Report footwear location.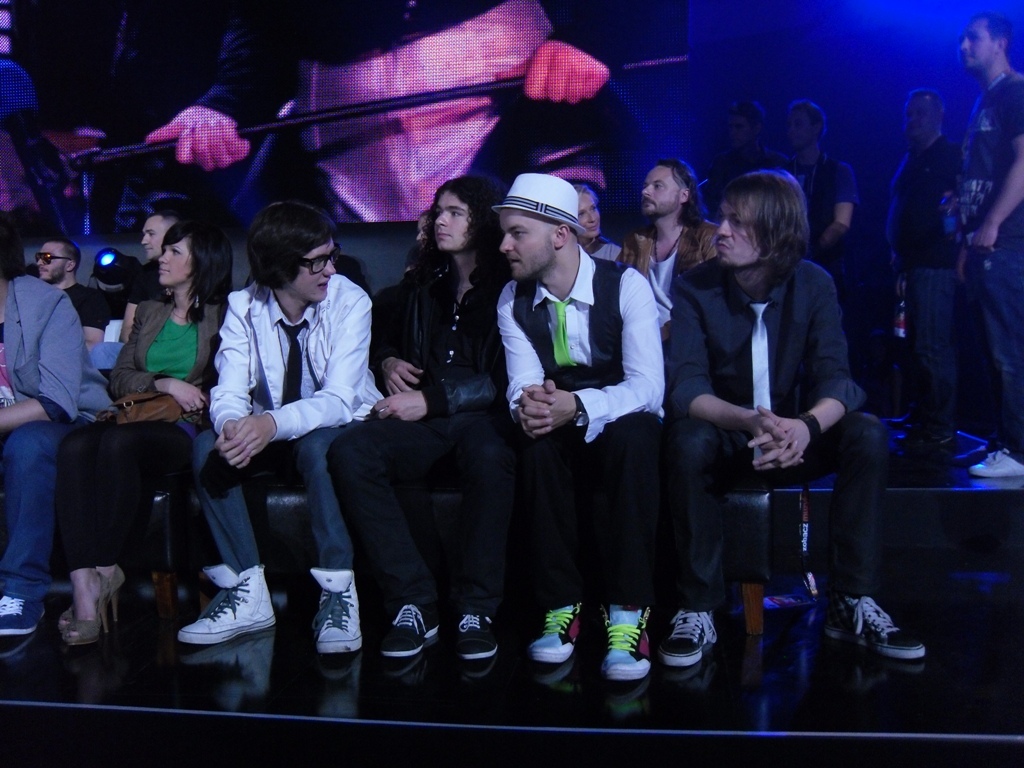
Report: Rect(891, 418, 911, 431).
